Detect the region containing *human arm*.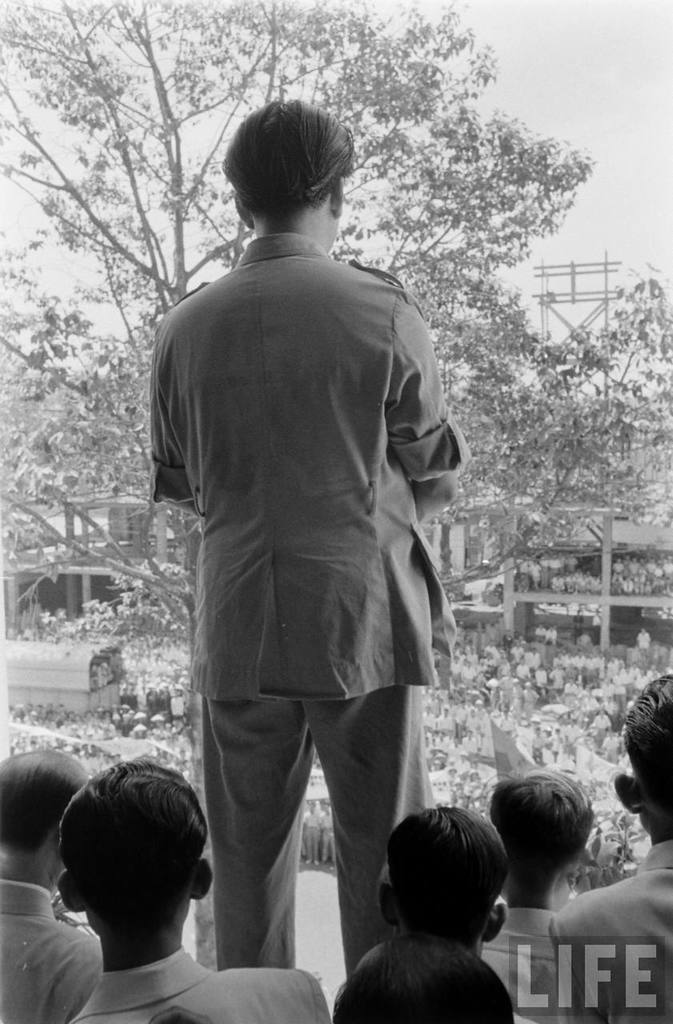
bbox=(57, 936, 104, 1023).
